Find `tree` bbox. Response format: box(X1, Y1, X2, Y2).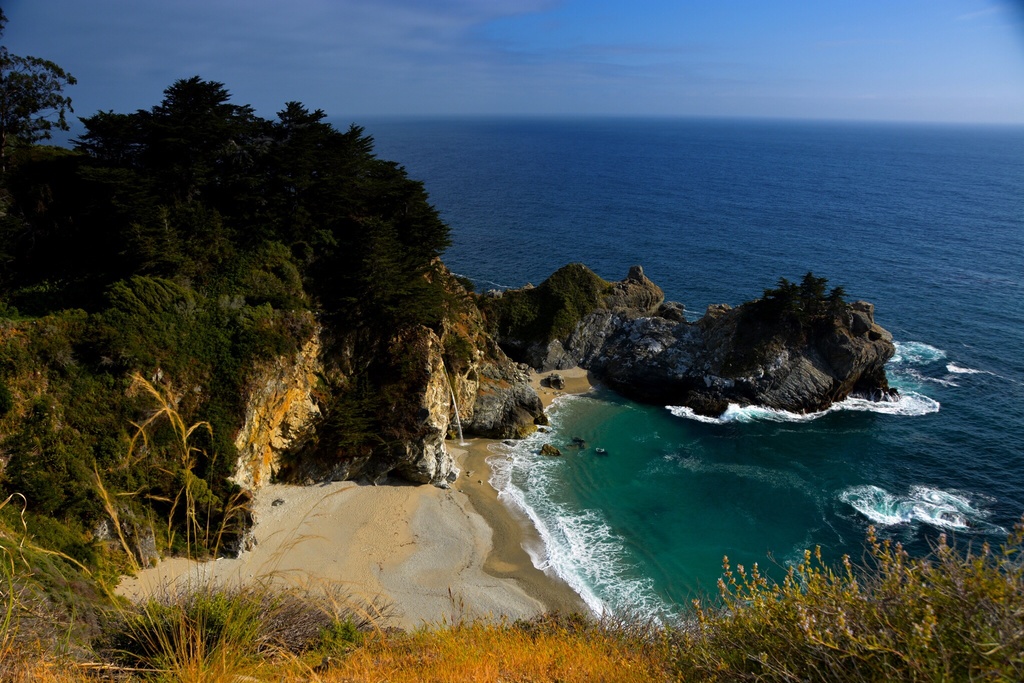
box(0, 10, 75, 146).
